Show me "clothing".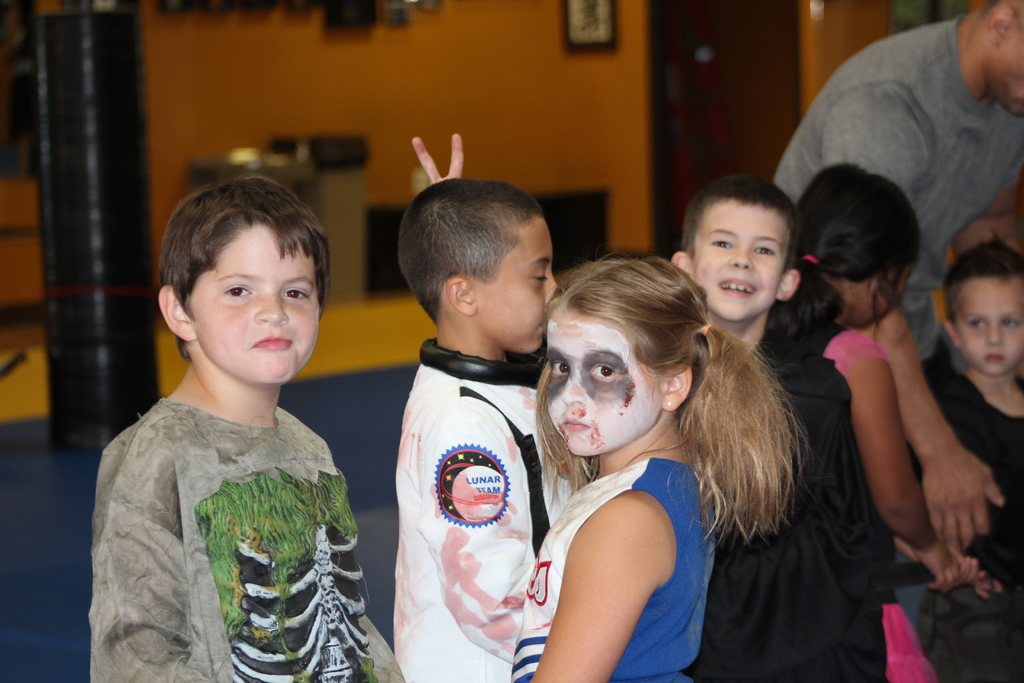
"clothing" is here: 393 334 577 682.
